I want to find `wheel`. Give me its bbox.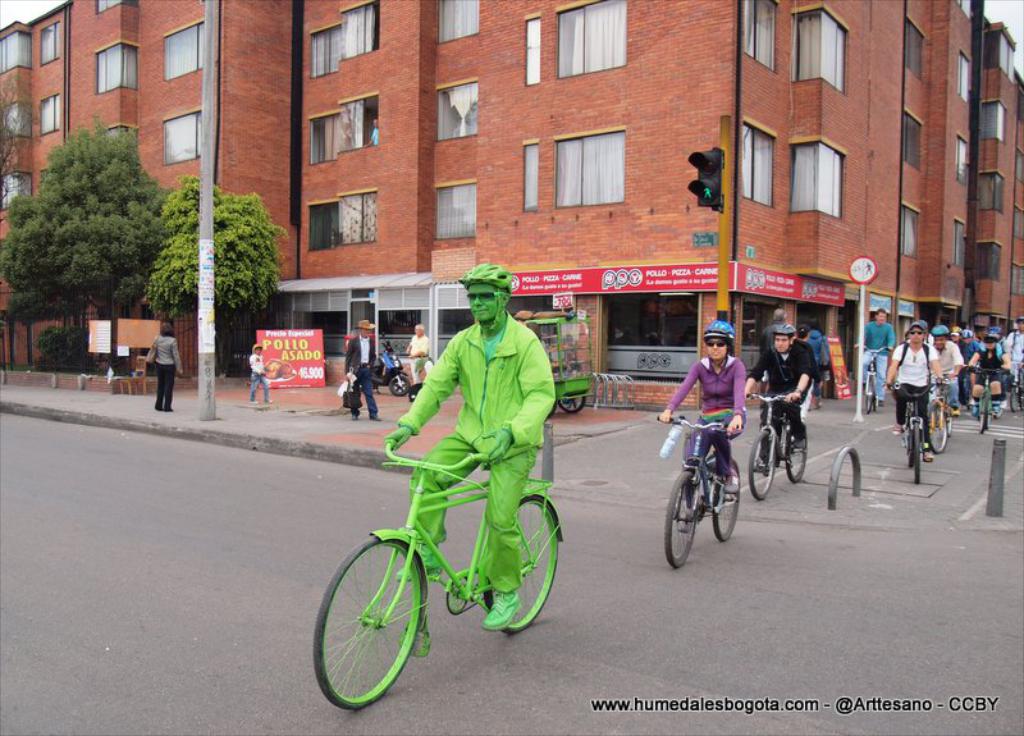
[x1=978, y1=396, x2=988, y2=434].
